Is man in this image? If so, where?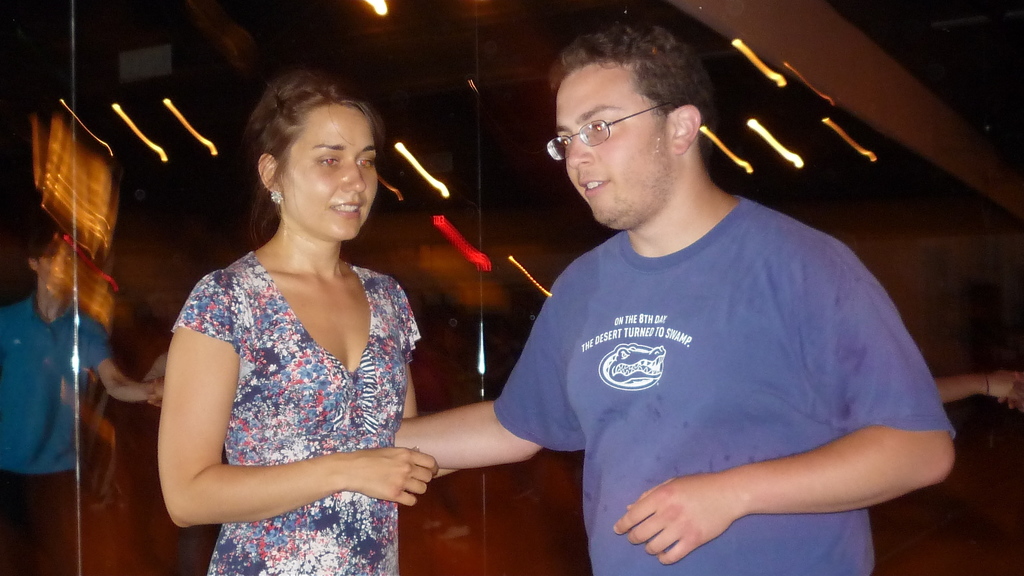
Yes, at locate(0, 239, 164, 575).
